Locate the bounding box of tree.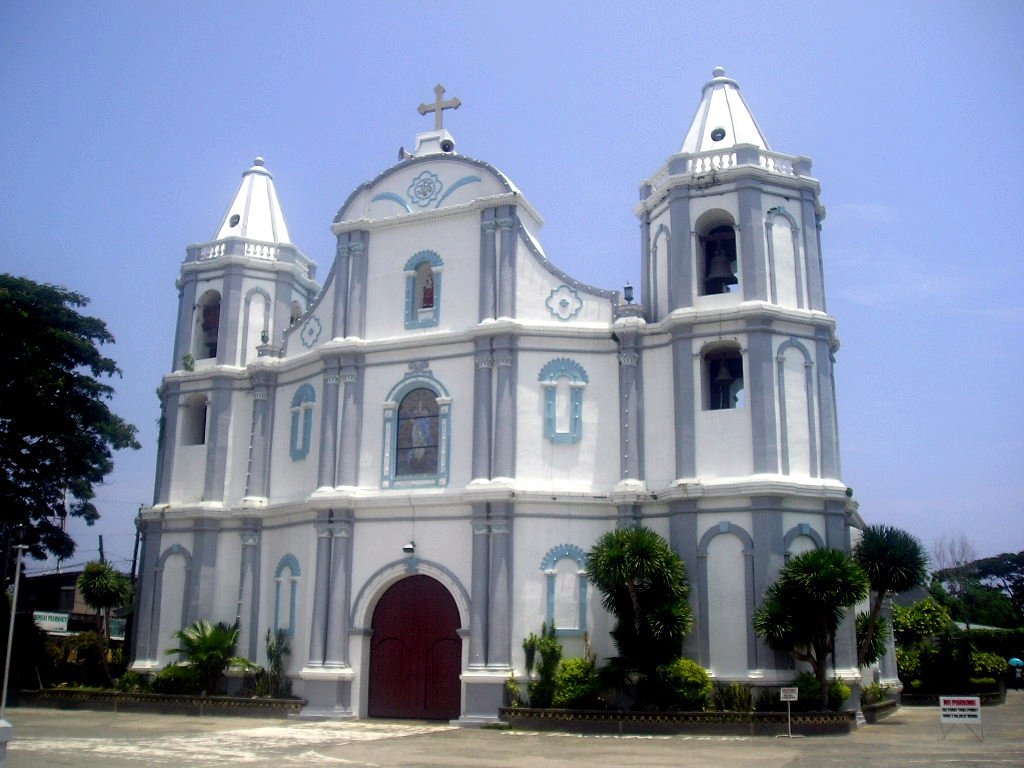
Bounding box: crop(166, 616, 251, 690).
